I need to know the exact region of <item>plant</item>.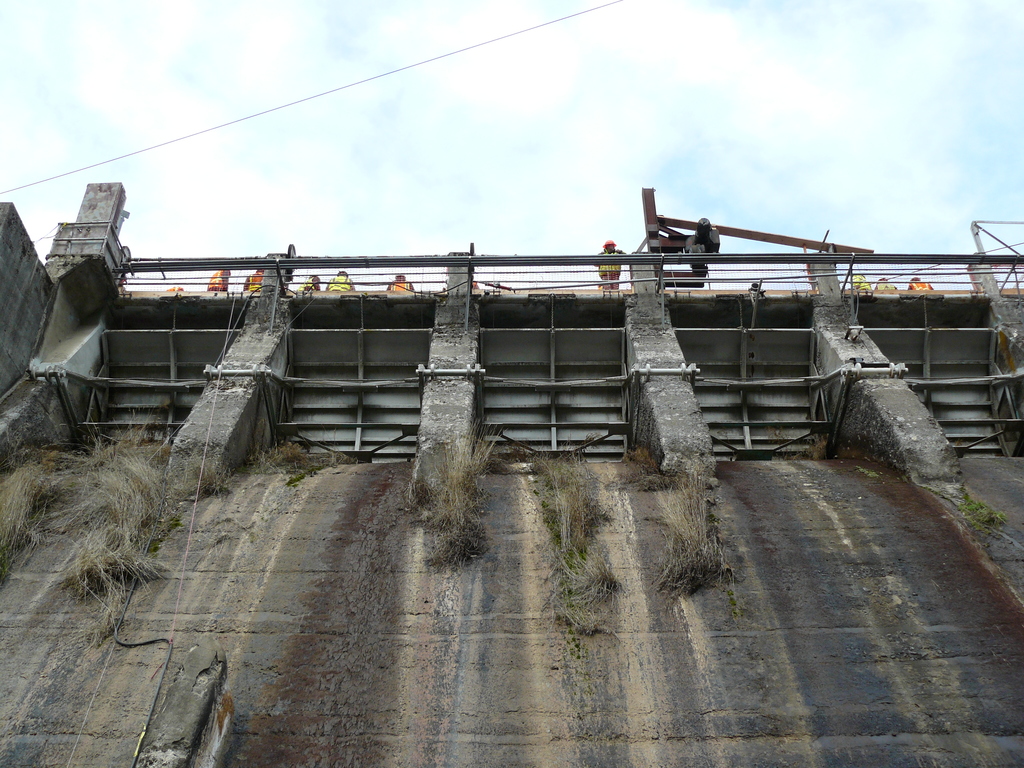
Region: [x1=76, y1=397, x2=221, y2=642].
